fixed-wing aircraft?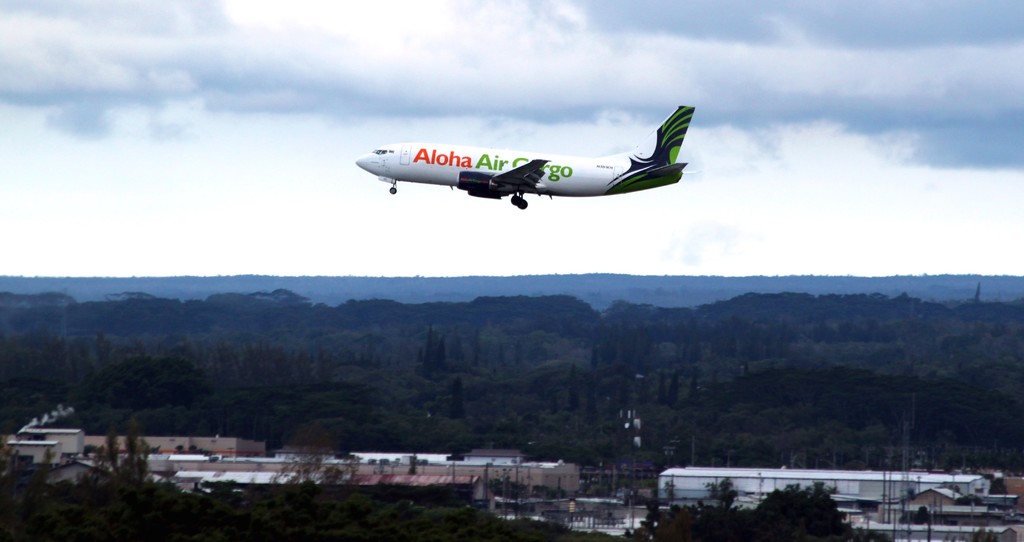
{"left": 355, "top": 104, "right": 700, "bottom": 208}
